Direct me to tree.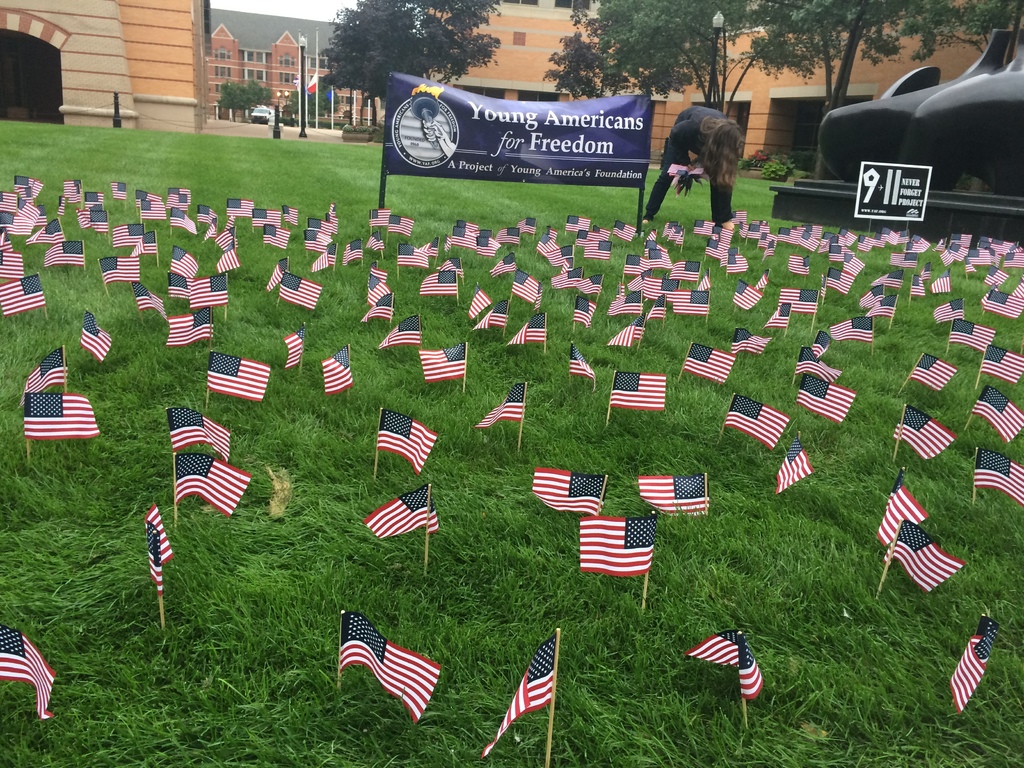
Direction: [left=895, top=0, right=1023, bottom=61].
